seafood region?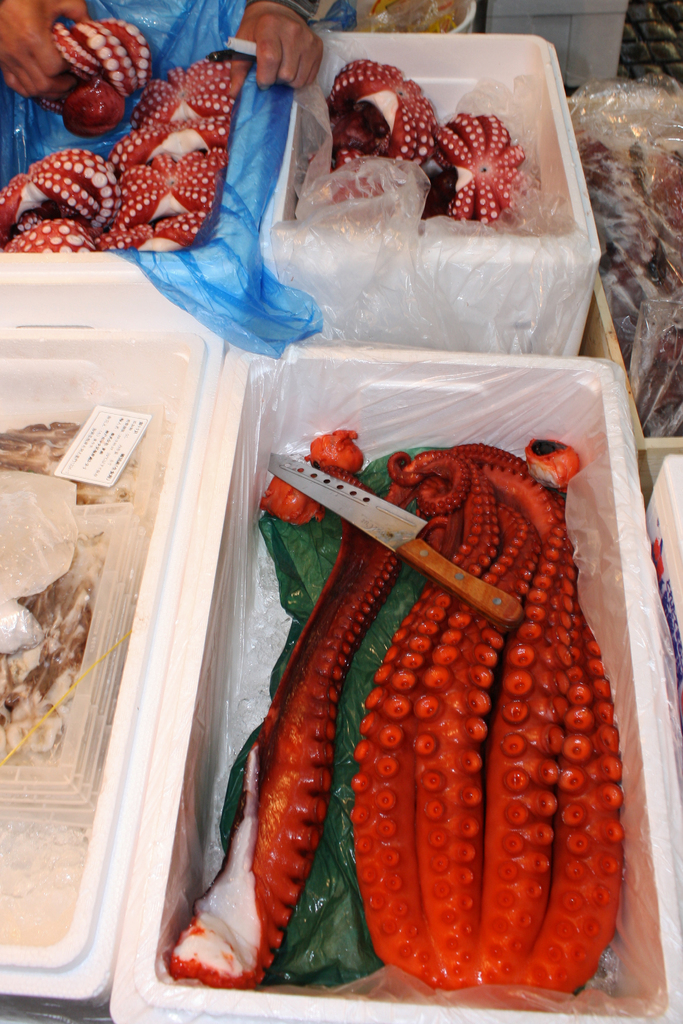
(290, 46, 527, 235)
